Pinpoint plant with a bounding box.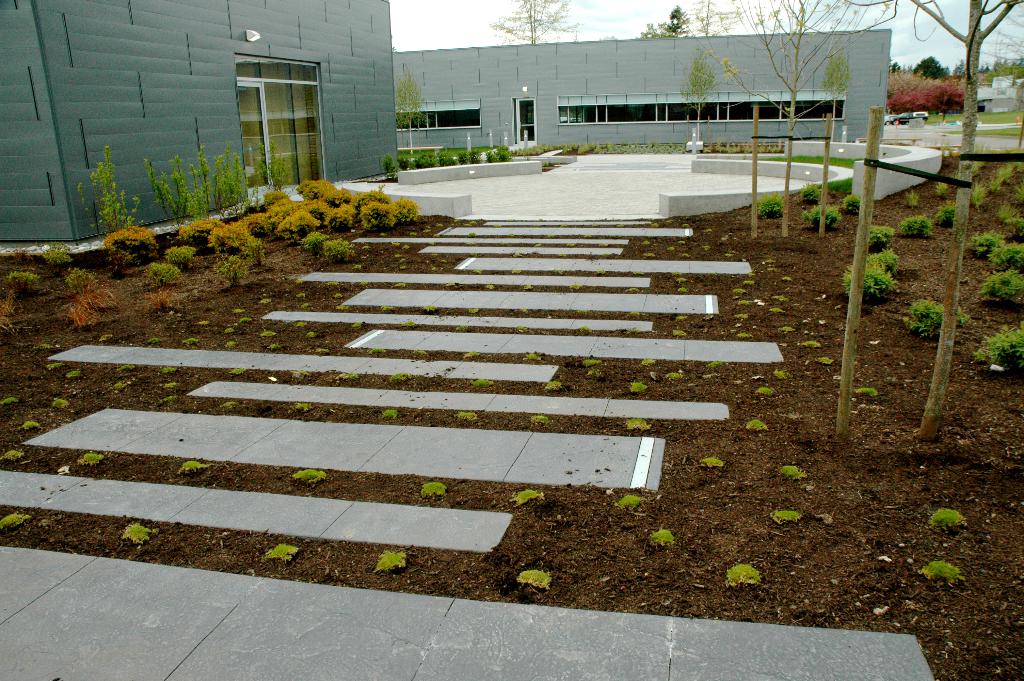
box=[440, 147, 460, 167].
